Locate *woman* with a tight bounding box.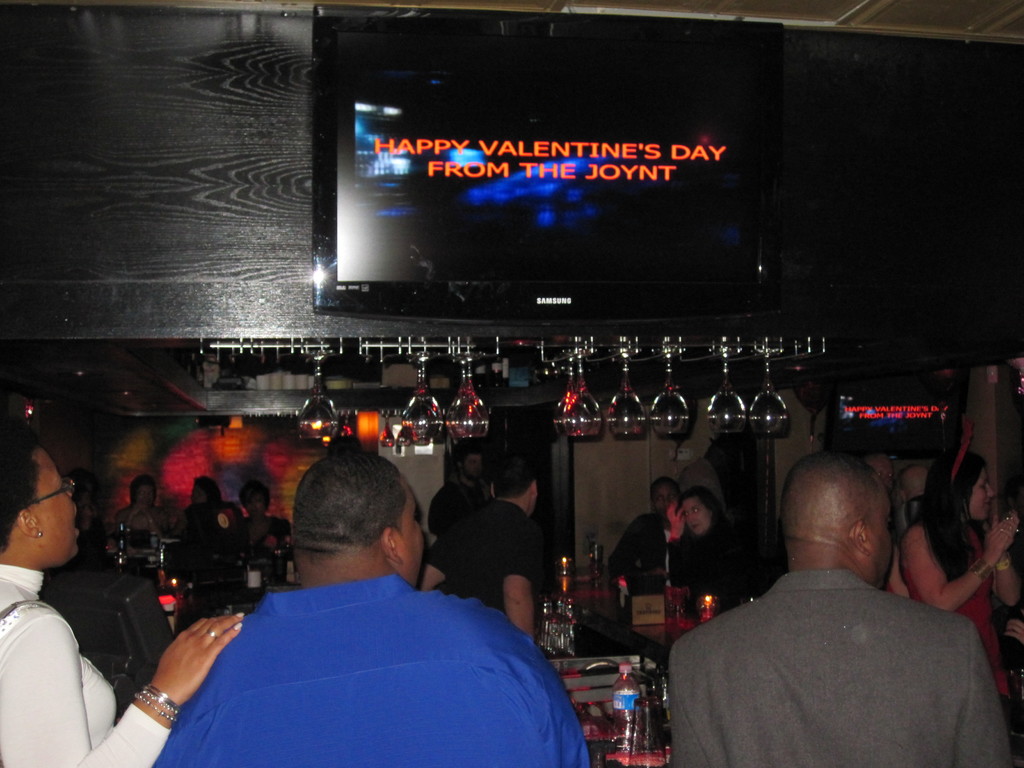
228/481/297/549.
